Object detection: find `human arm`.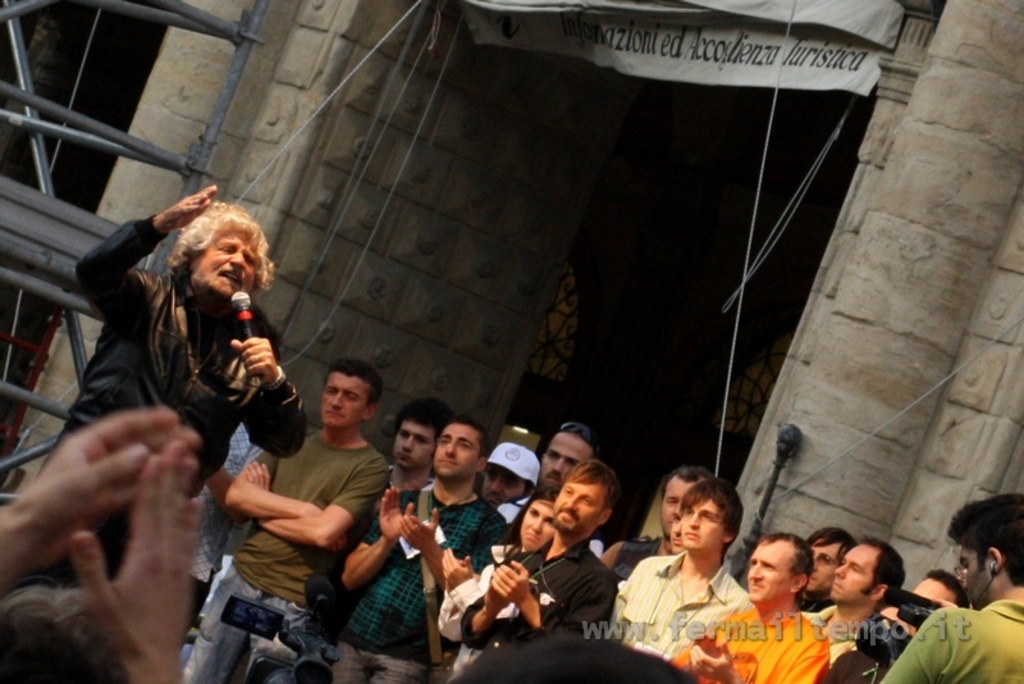
box=[218, 451, 353, 556].
